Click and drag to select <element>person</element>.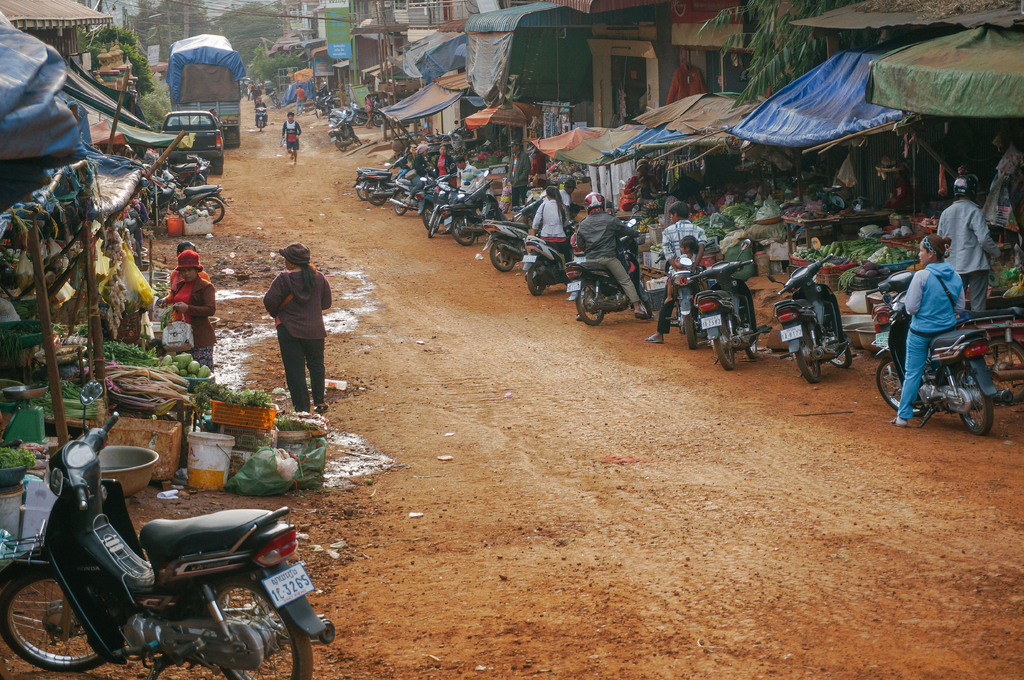
Selection: 934 168 994 301.
